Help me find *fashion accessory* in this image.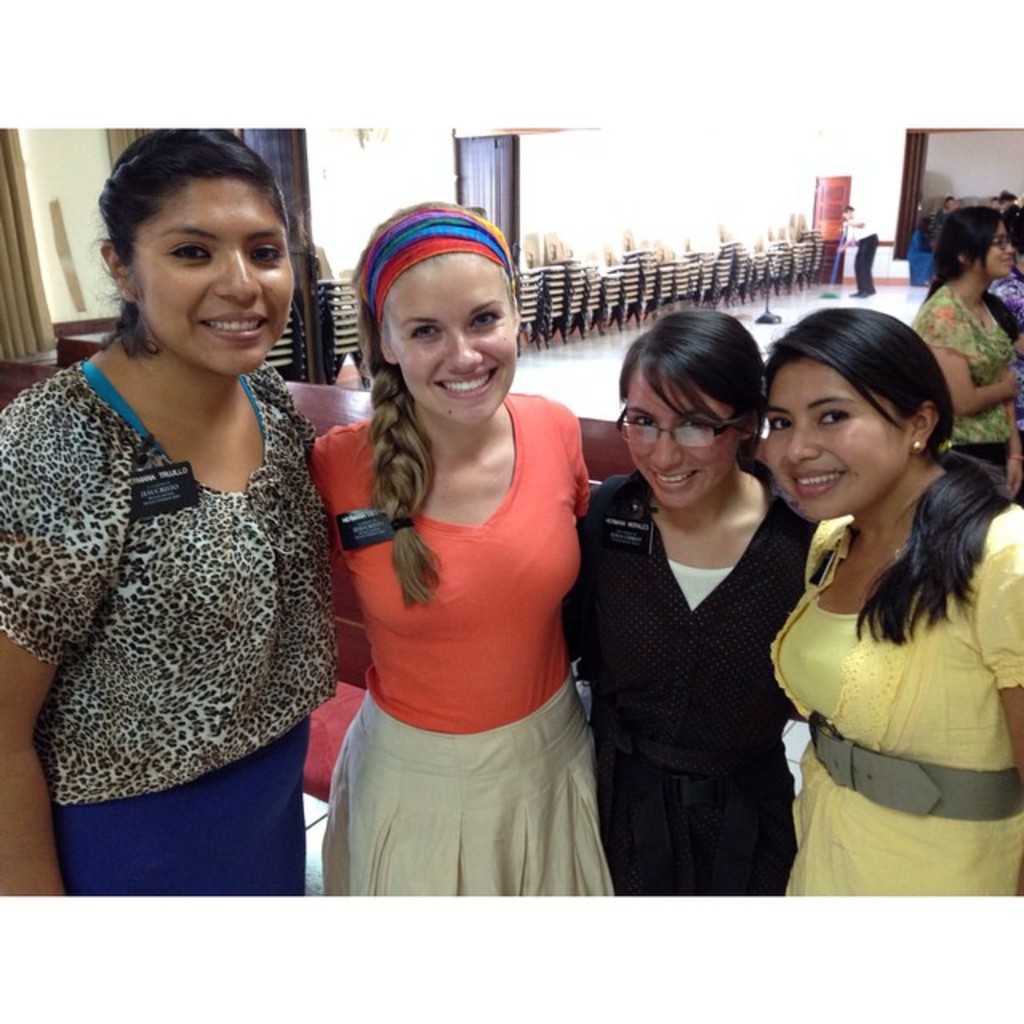
Found it: region(934, 435, 960, 458).
